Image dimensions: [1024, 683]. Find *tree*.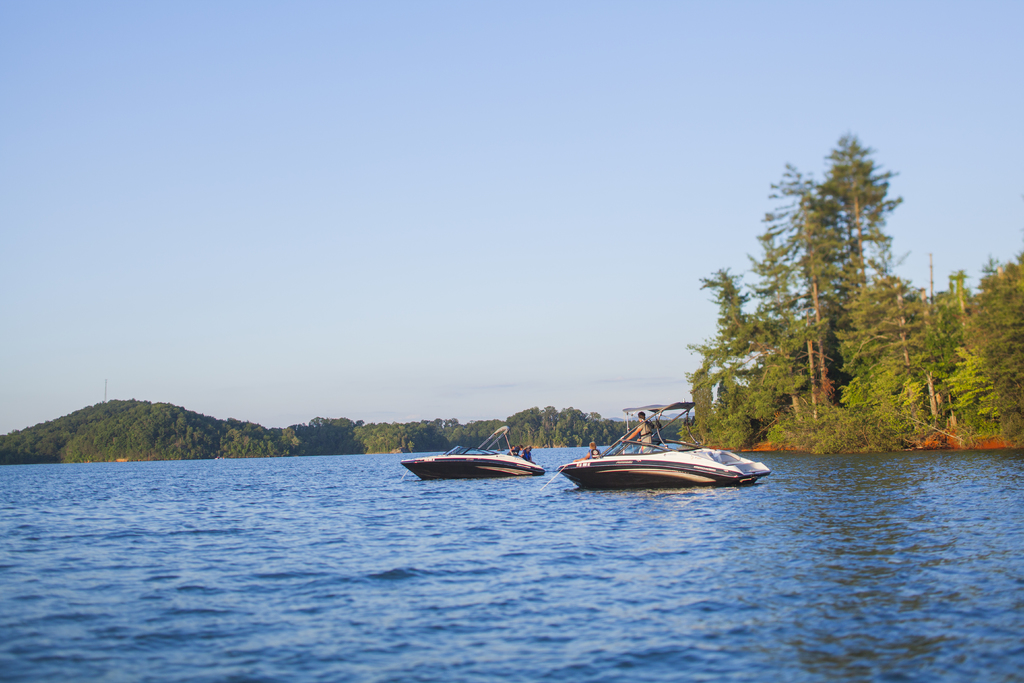
<box>780,158,865,456</box>.
